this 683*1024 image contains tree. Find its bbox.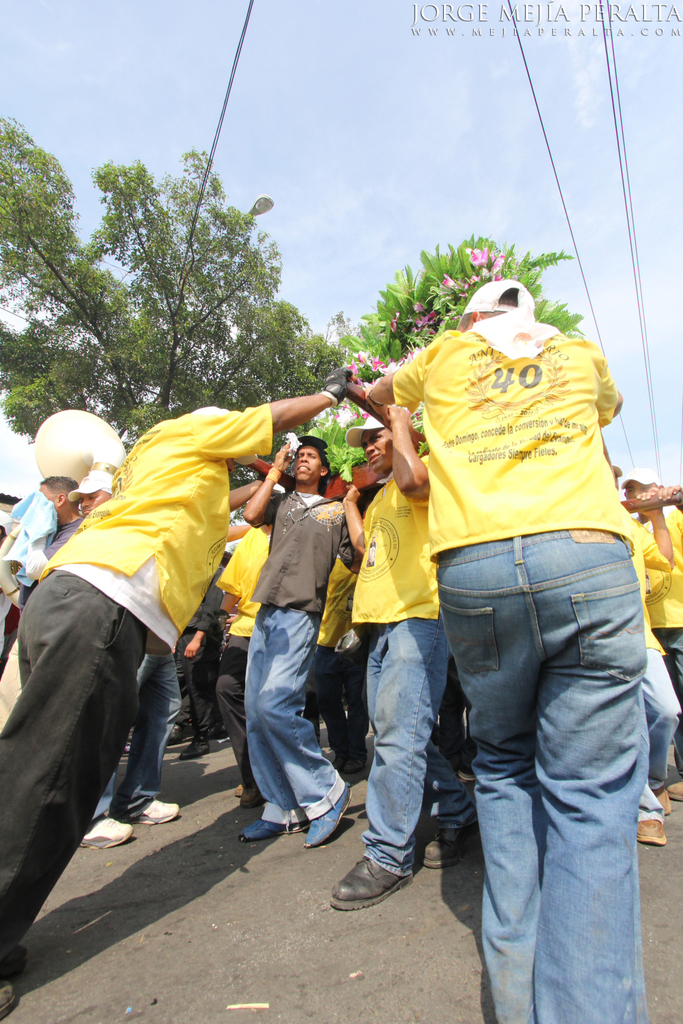
bbox=(319, 230, 585, 481).
